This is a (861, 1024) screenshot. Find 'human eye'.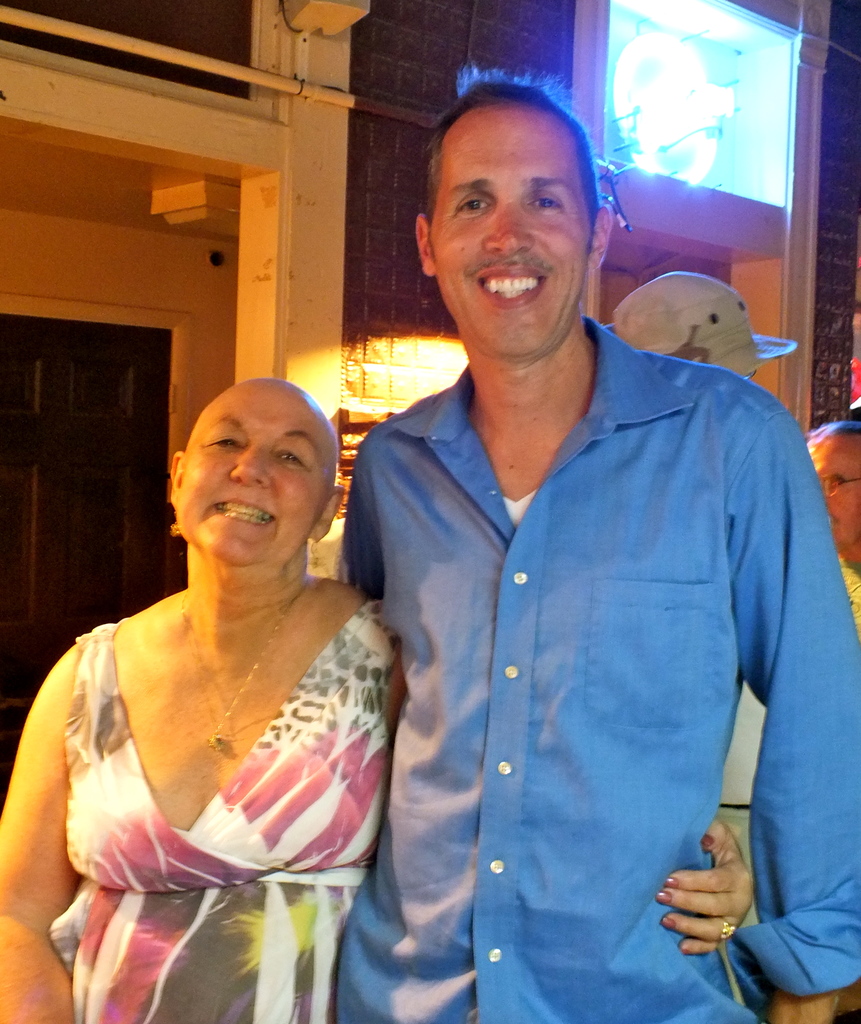
Bounding box: crop(452, 197, 493, 216).
